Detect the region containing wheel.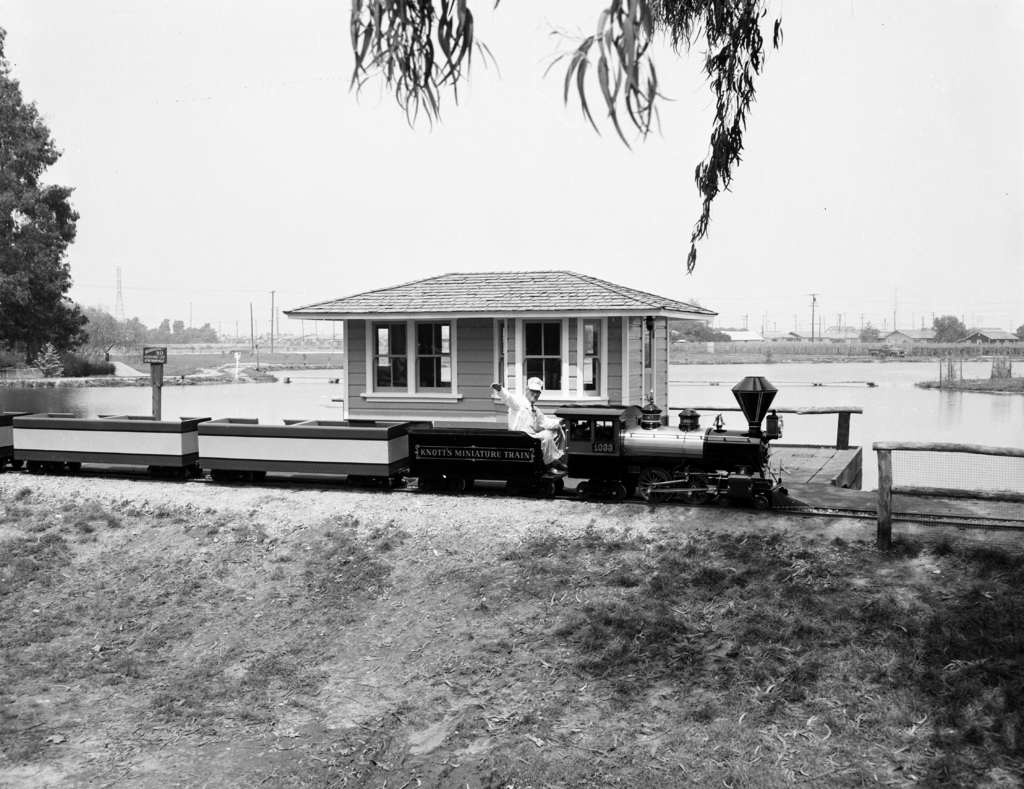
BBox(244, 470, 266, 486).
